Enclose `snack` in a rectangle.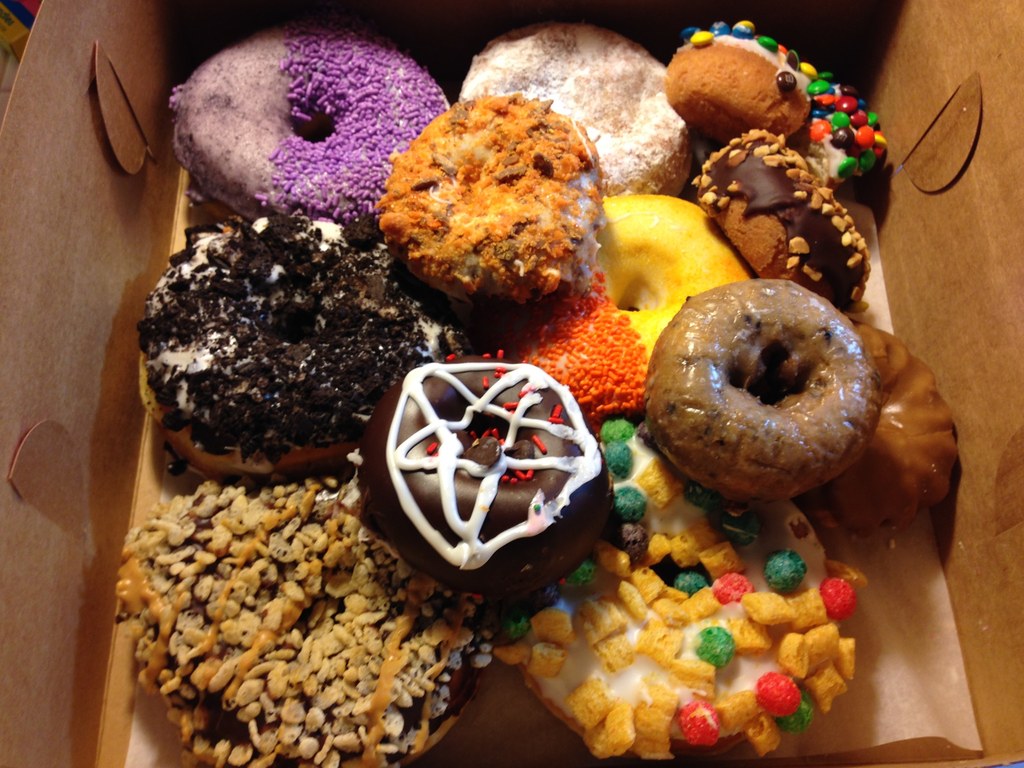
[462,20,692,200].
